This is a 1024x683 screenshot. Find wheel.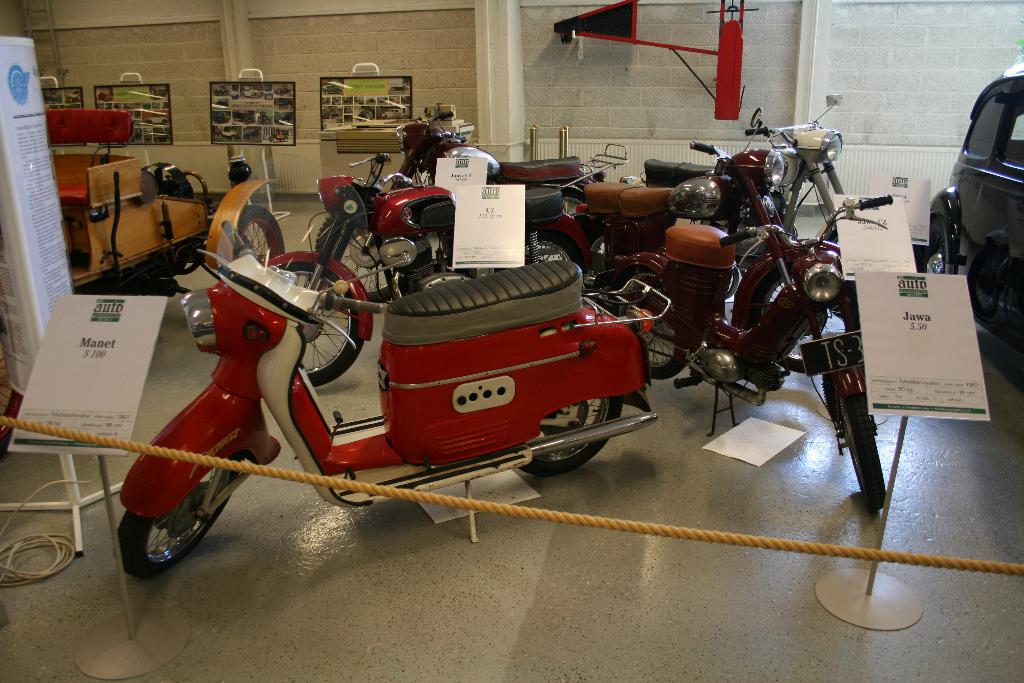
Bounding box: crop(820, 366, 885, 511).
